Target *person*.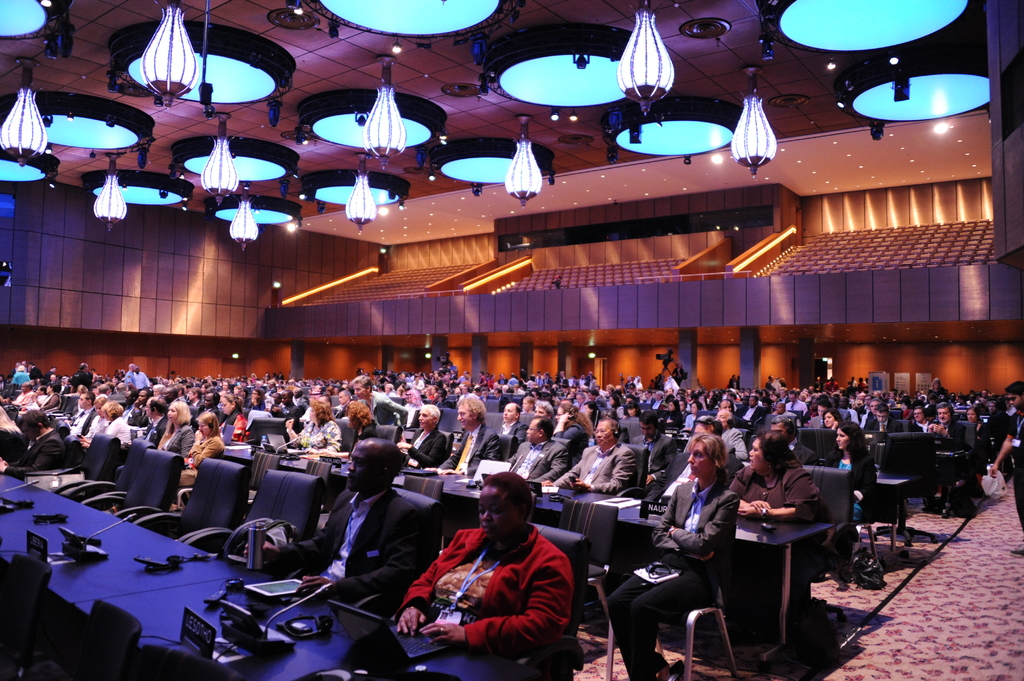
Target region: {"x1": 507, "y1": 372, "x2": 520, "y2": 384}.
